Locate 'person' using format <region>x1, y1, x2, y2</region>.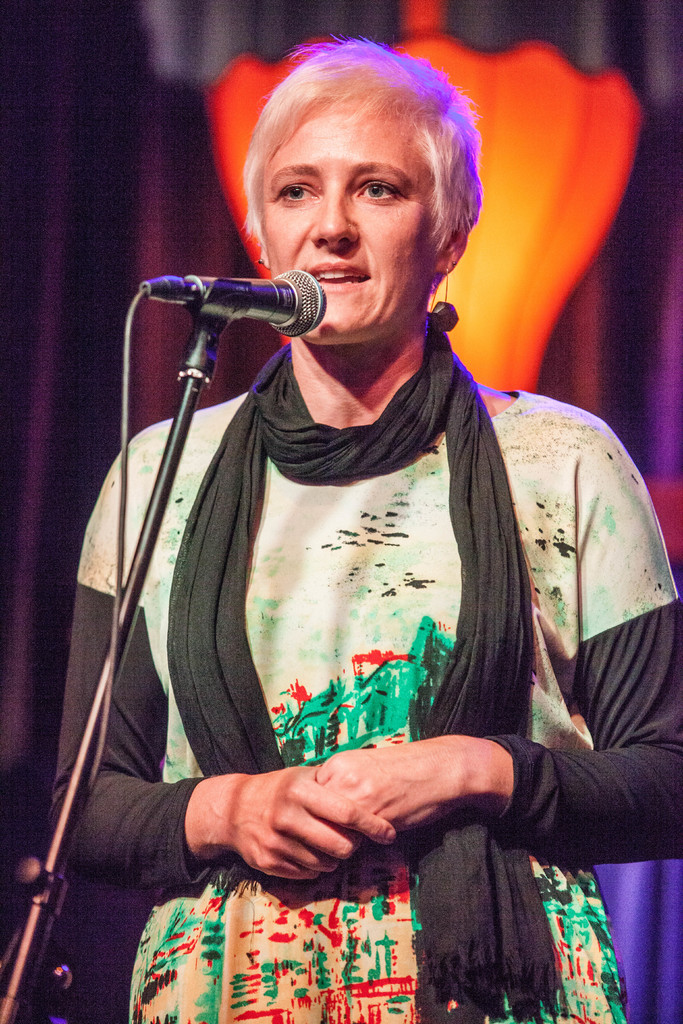
<region>55, 42, 682, 1023</region>.
